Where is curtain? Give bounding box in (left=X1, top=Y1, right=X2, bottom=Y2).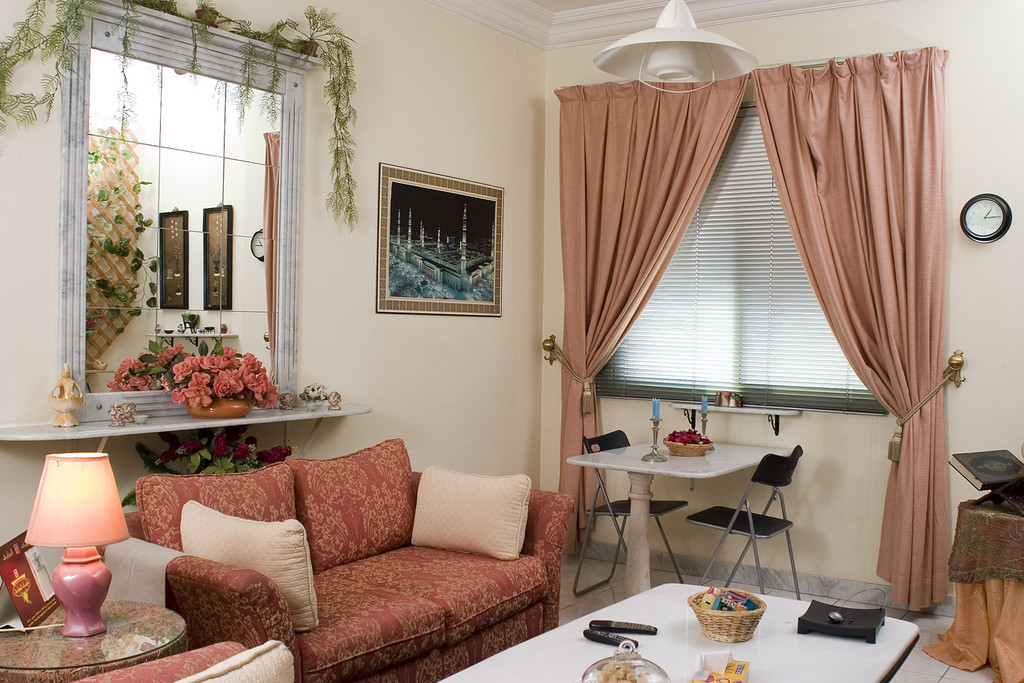
(left=547, top=71, right=750, bottom=565).
